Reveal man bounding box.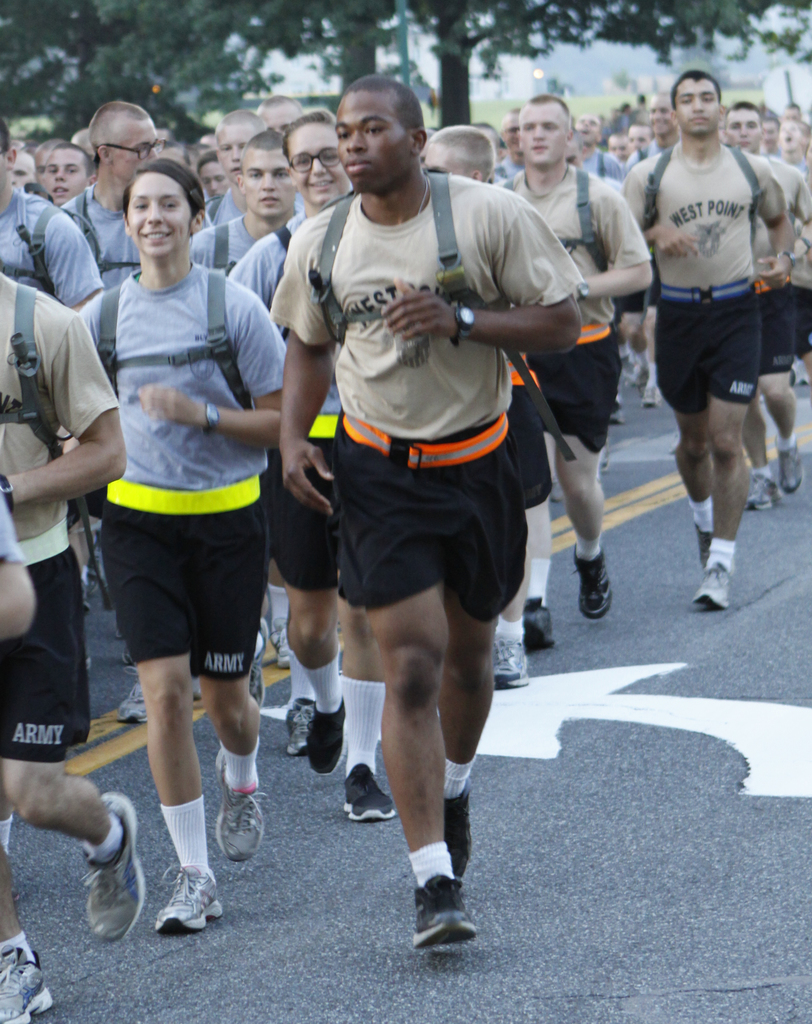
Revealed: bbox=(258, 93, 300, 200).
